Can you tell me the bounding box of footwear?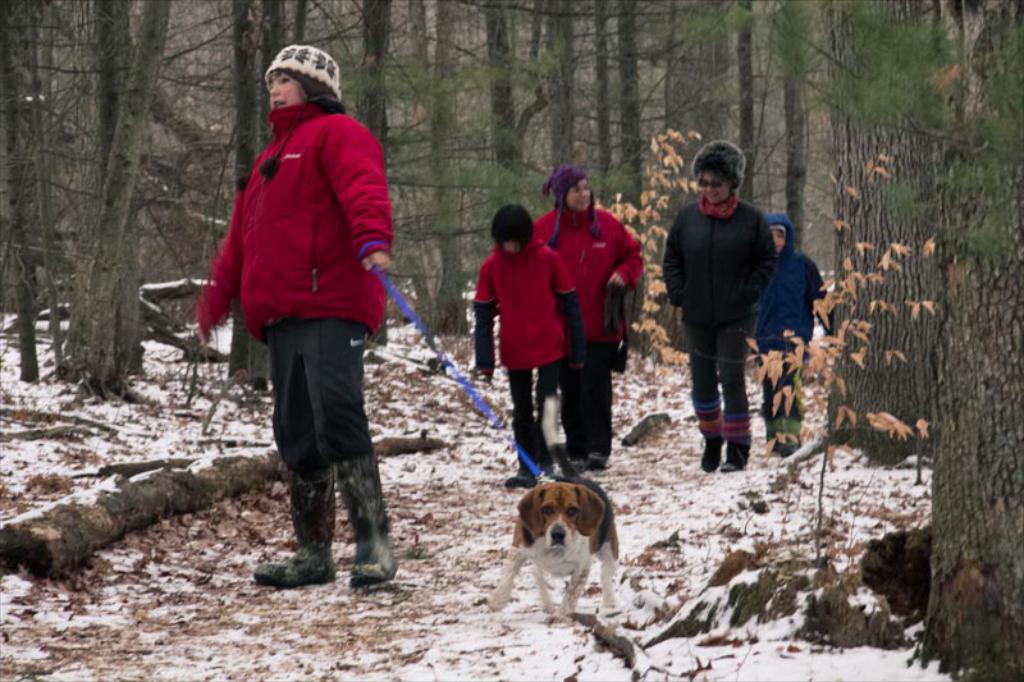
[x1=788, y1=435, x2=805, y2=457].
